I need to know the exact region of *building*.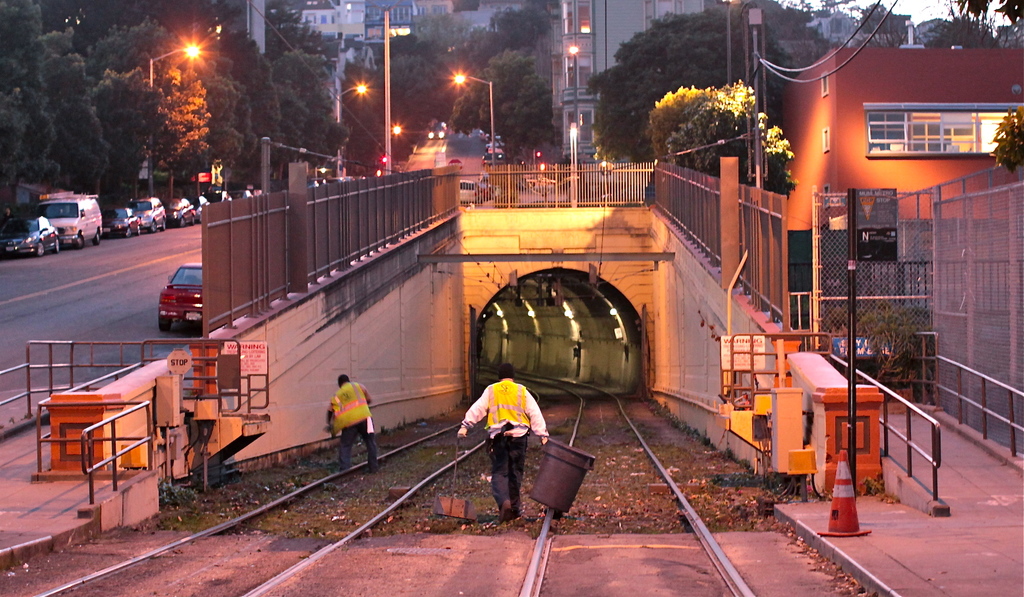
Region: (left=815, top=10, right=893, bottom=42).
